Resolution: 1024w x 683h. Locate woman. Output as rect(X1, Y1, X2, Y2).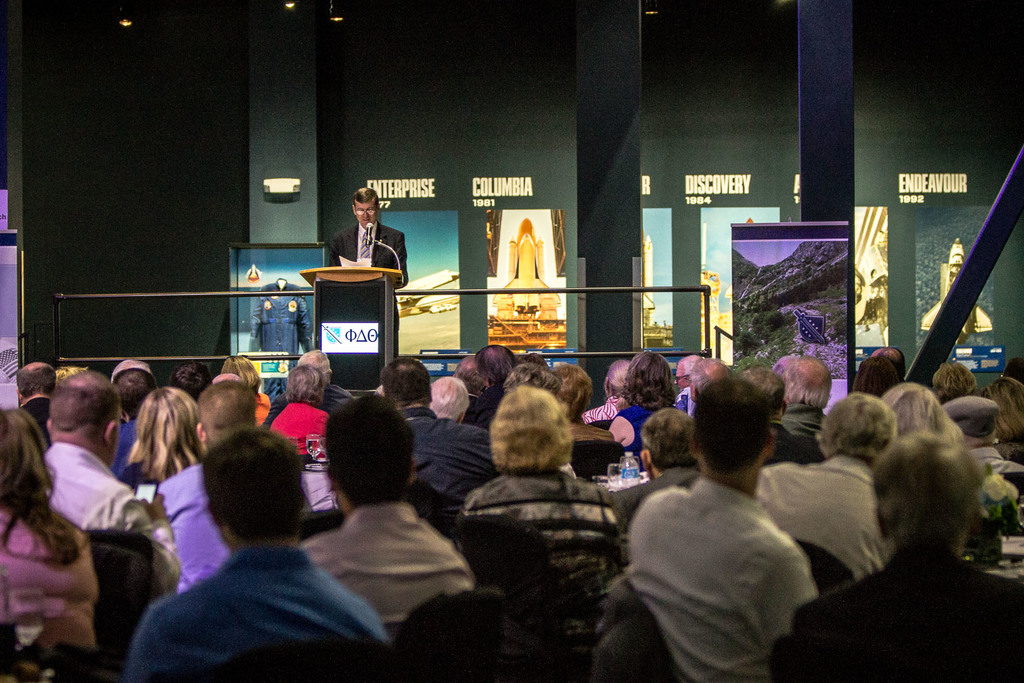
rect(995, 368, 1020, 450).
